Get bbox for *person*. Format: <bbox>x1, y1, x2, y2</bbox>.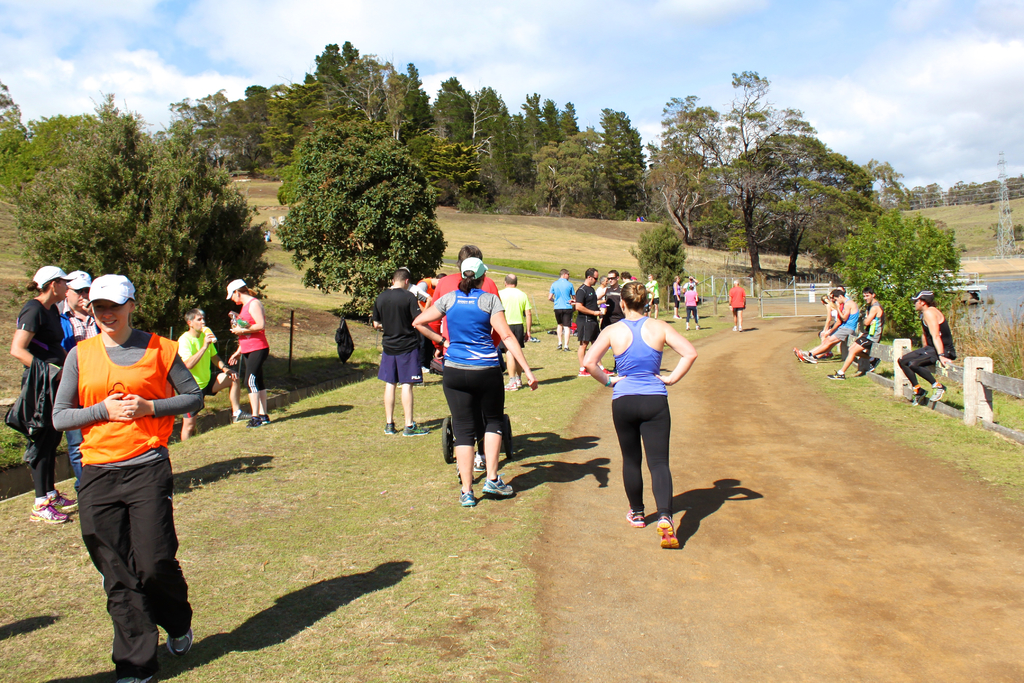
<bbox>829, 292, 885, 383</bbox>.
